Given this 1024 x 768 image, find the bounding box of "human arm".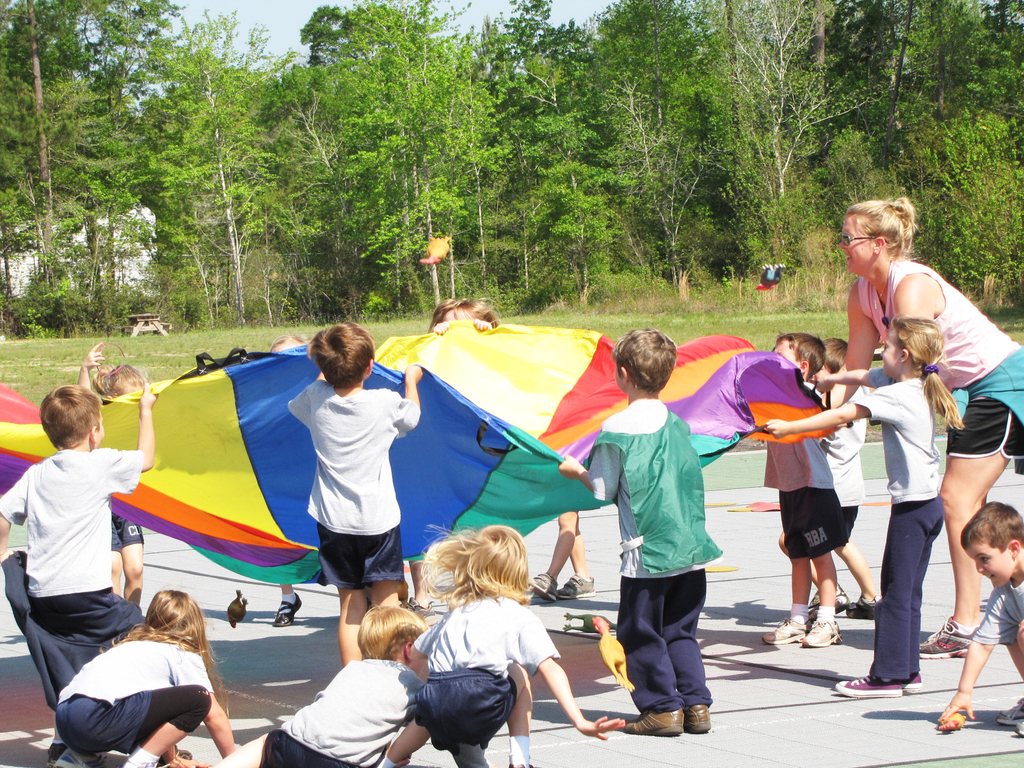
bbox=[936, 588, 1016, 720].
